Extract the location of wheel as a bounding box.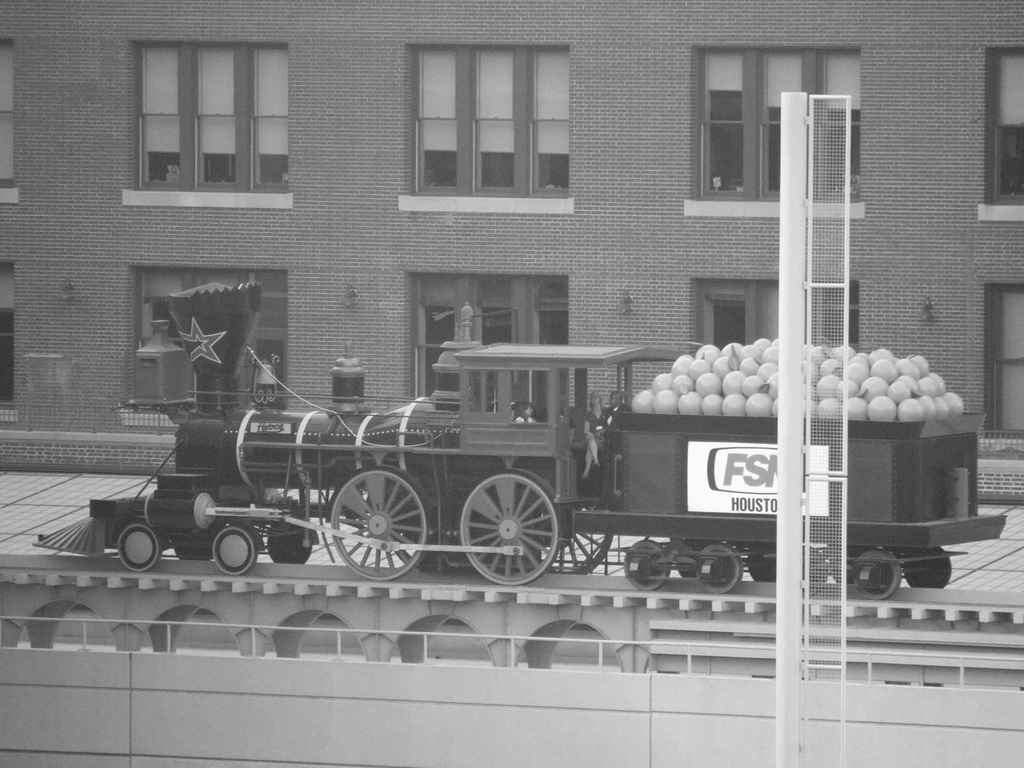
bbox(118, 525, 161, 574).
